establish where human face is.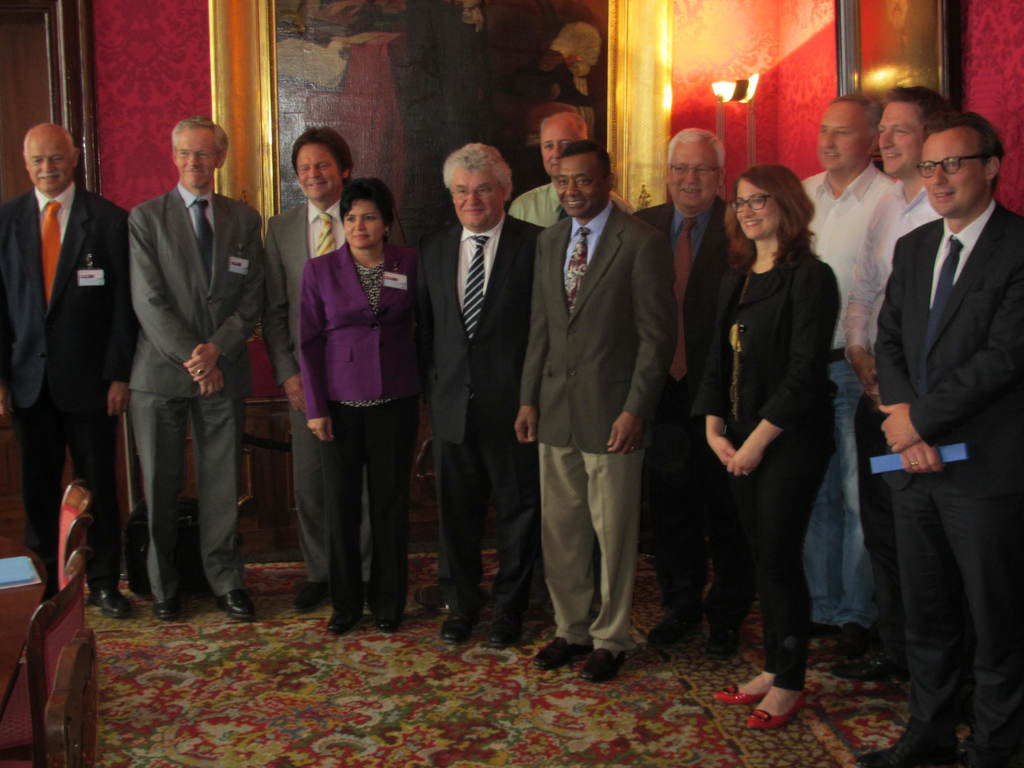
Established at 874, 102, 928, 172.
